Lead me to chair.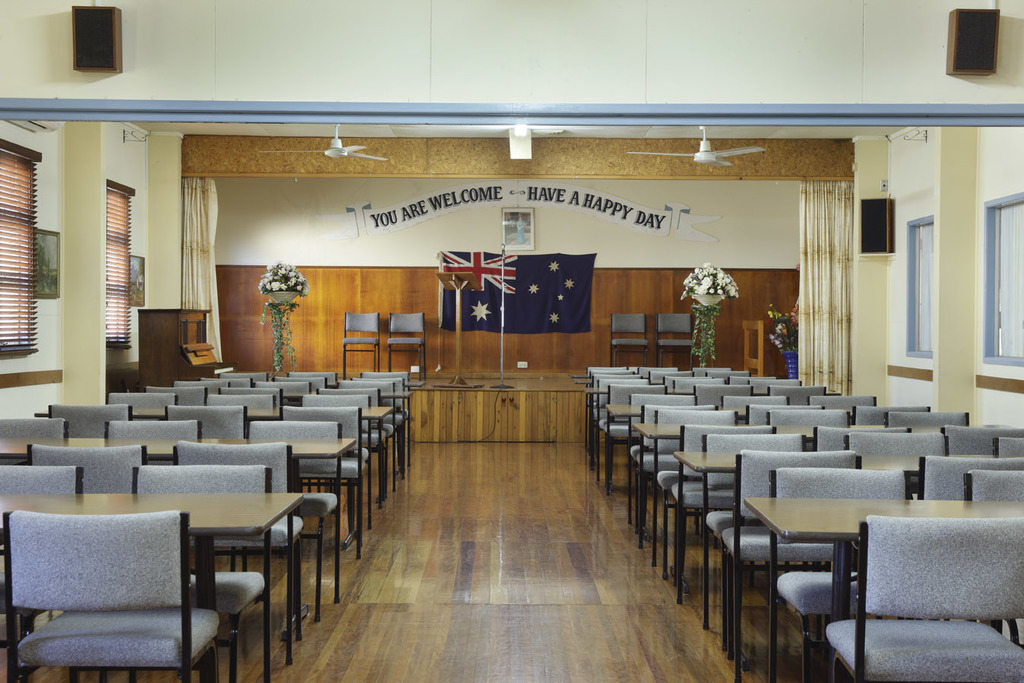
Lead to detection(722, 451, 861, 682).
